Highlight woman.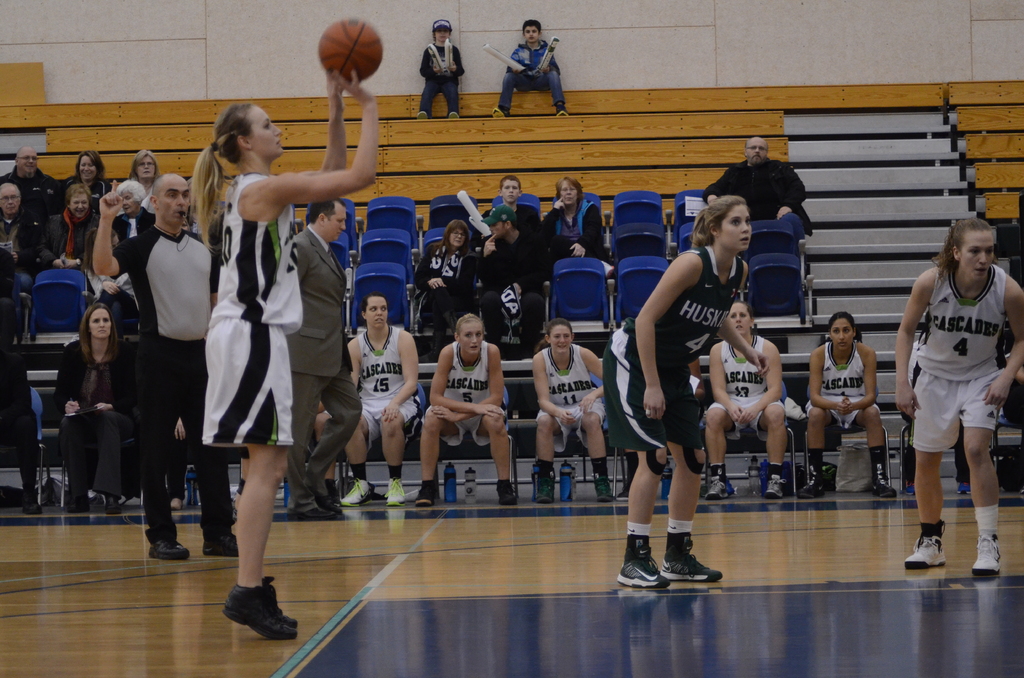
Highlighted region: [352, 291, 433, 519].
